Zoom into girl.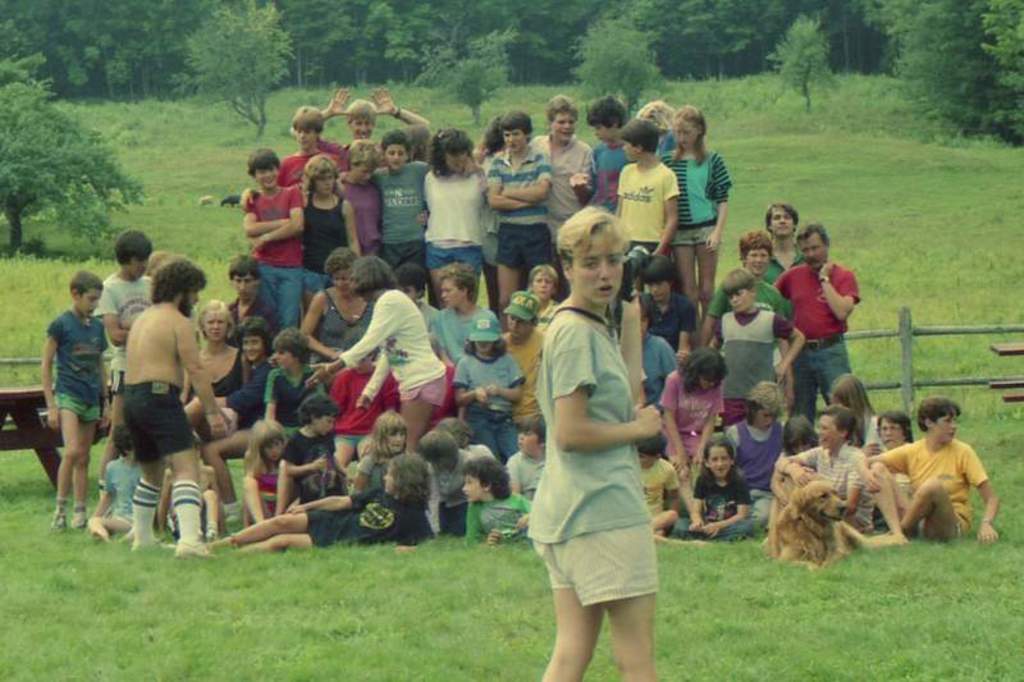
Zoom target: 451, 310, 524, 459.
